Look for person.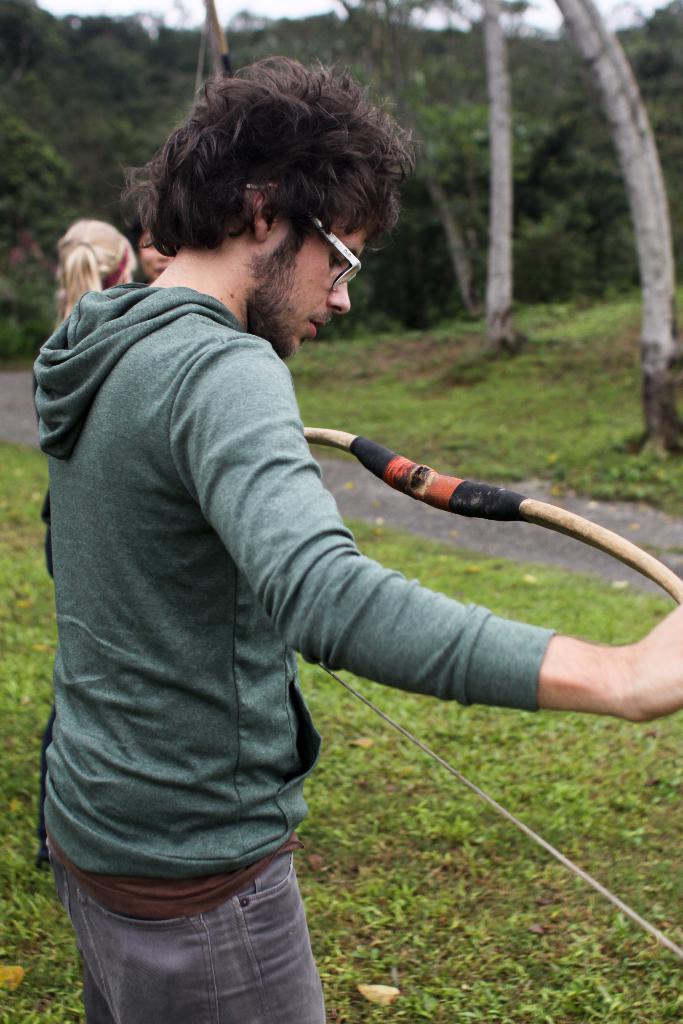
Found: (left=115, top=185, right=179, bottom=285).
